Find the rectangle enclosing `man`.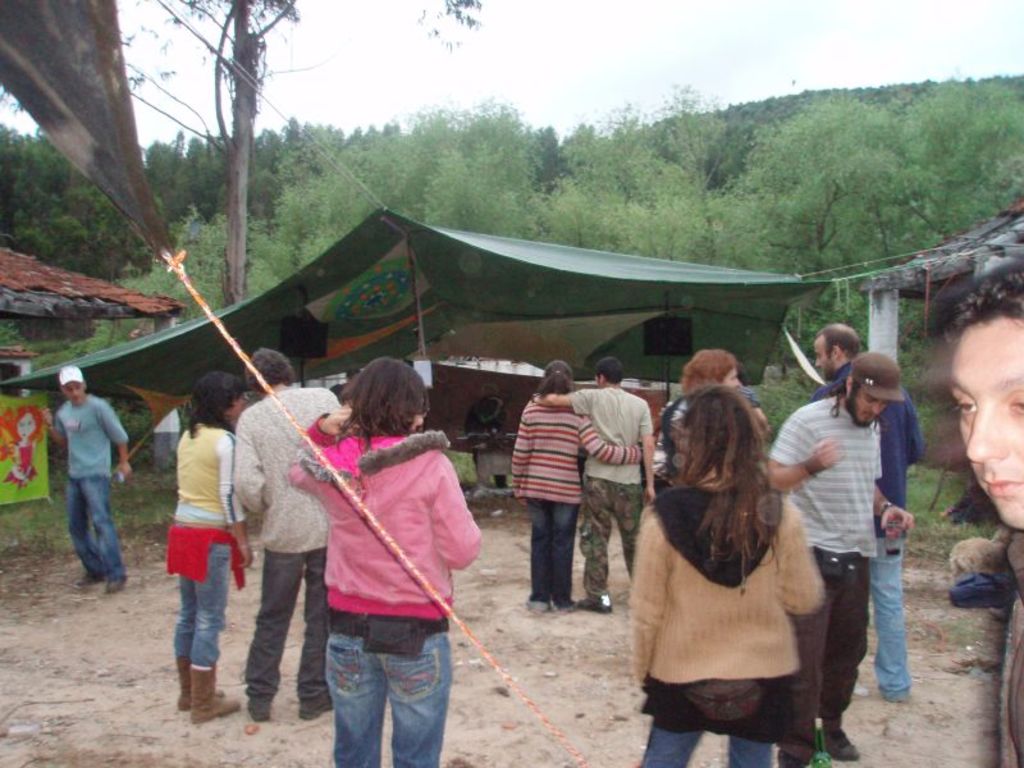
(left=527, top=357, right=659, bottom=611).
